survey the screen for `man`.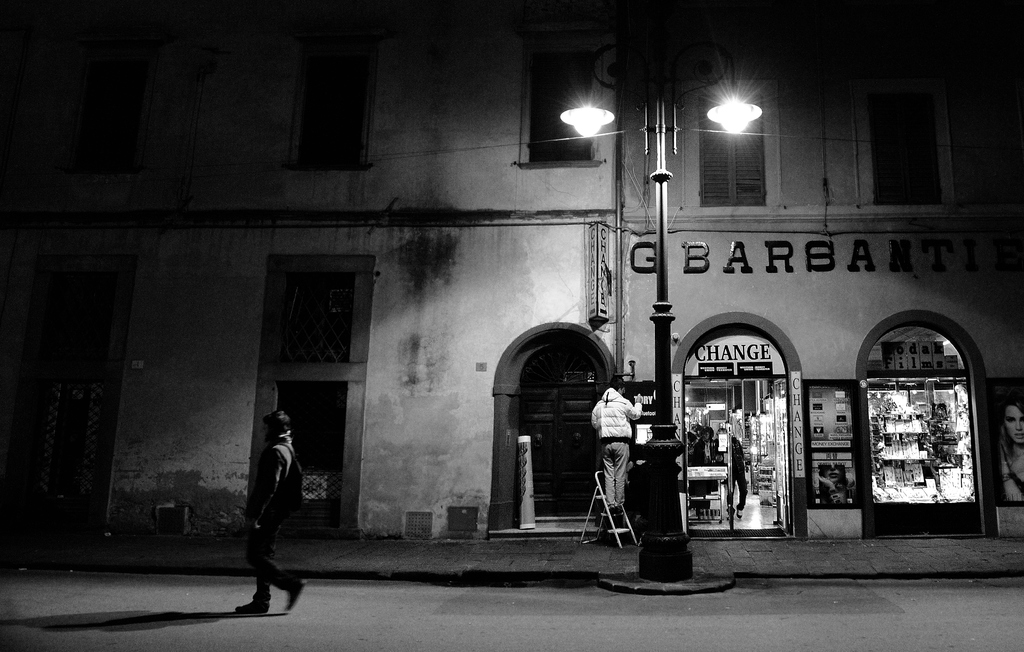
Survey found: (585, 373, 647, 508).
